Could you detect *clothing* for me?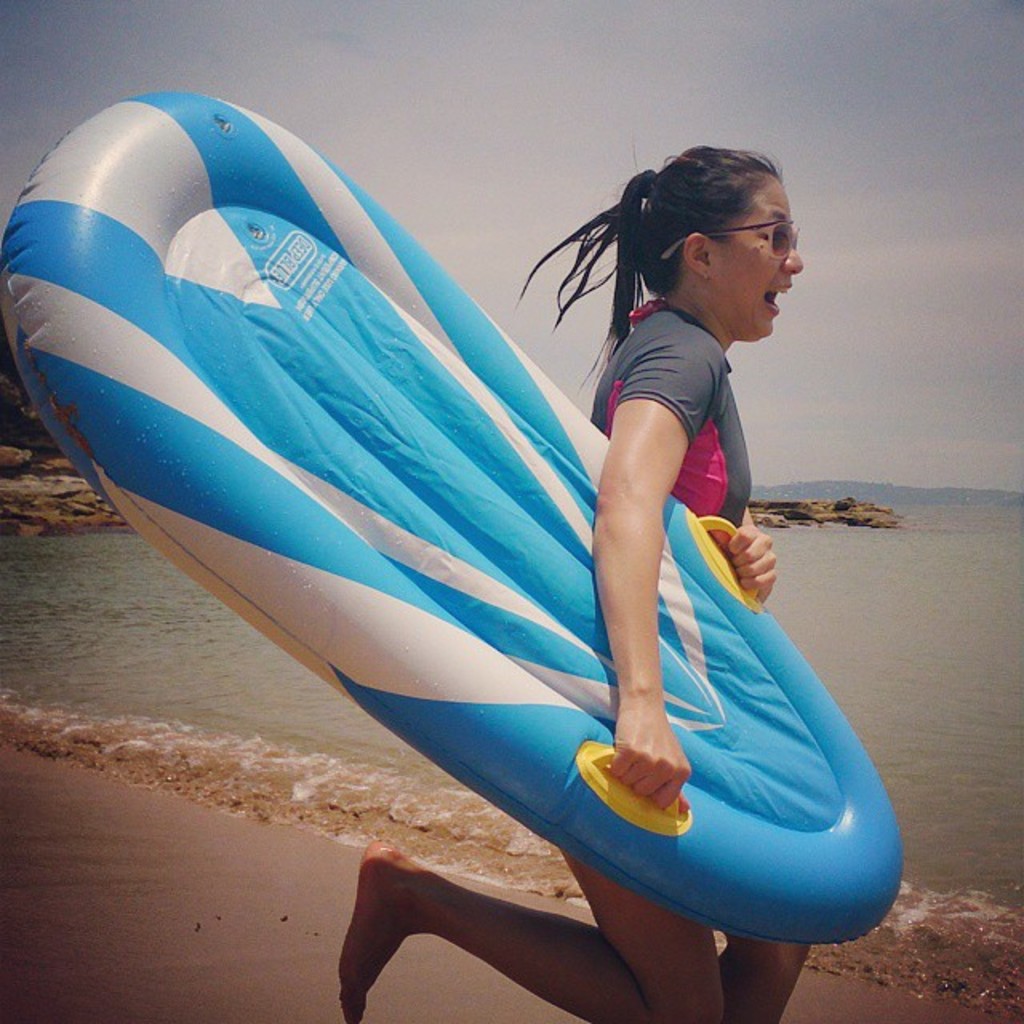
Detection result: (589,304,766,582).
